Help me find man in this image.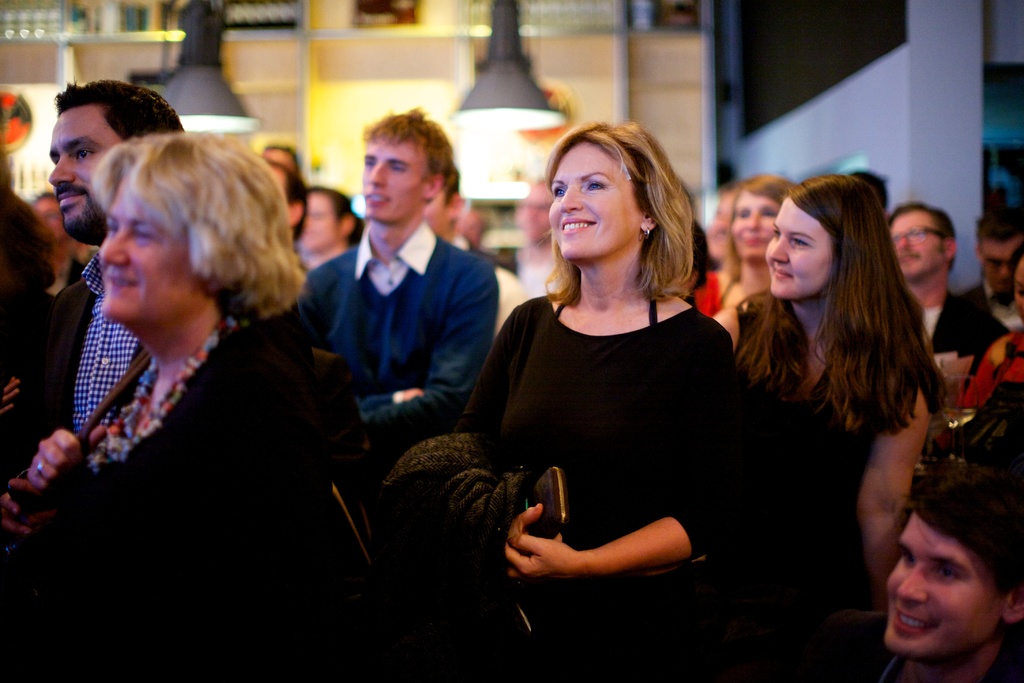
Found it: (left=861, top=466, right=1020, bottom=682).
